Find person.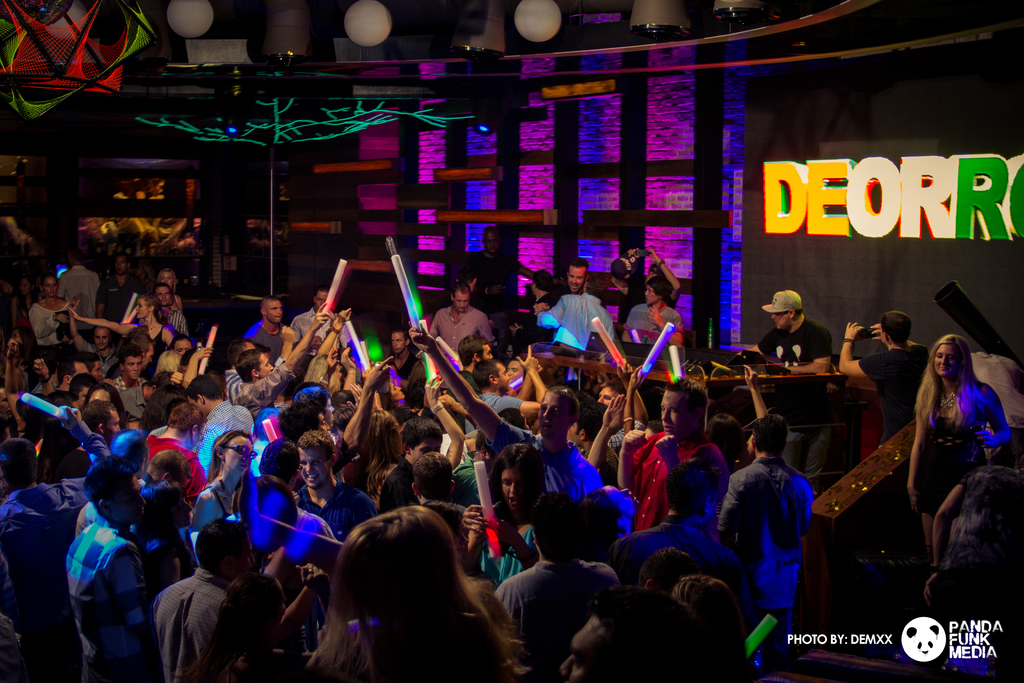
[225,339,257,373].
